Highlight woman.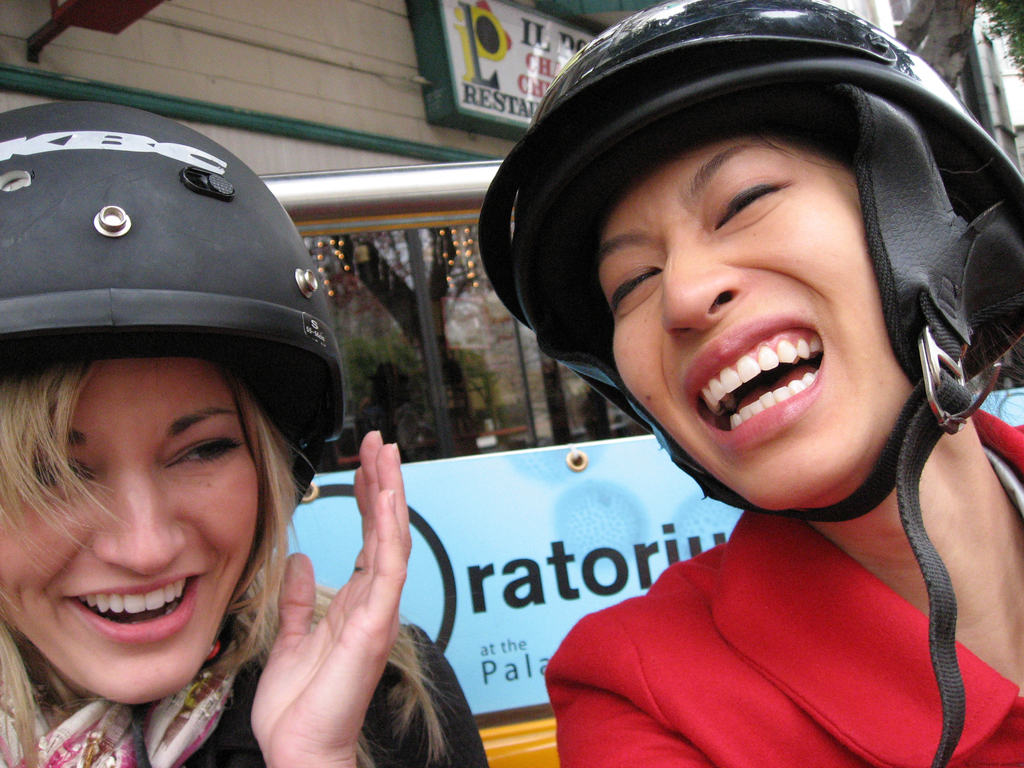
Highlighted region: Rect(477, 0, 1023, 767).
